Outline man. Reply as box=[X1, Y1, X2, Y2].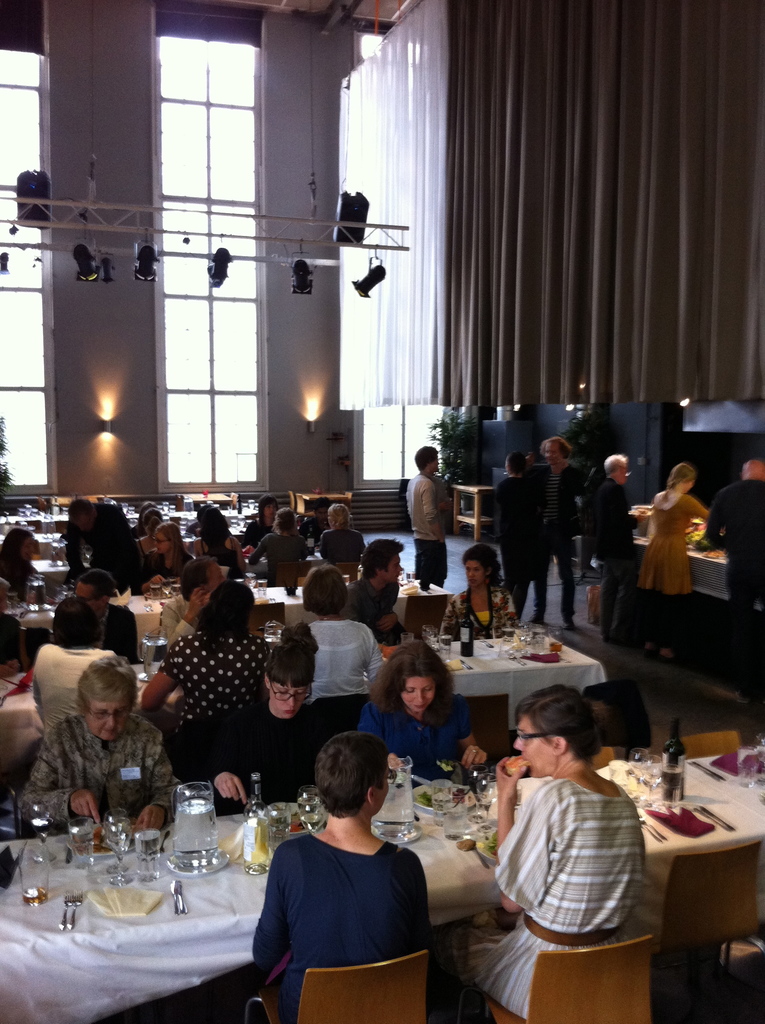
box=[540, 431, 580, 625].
